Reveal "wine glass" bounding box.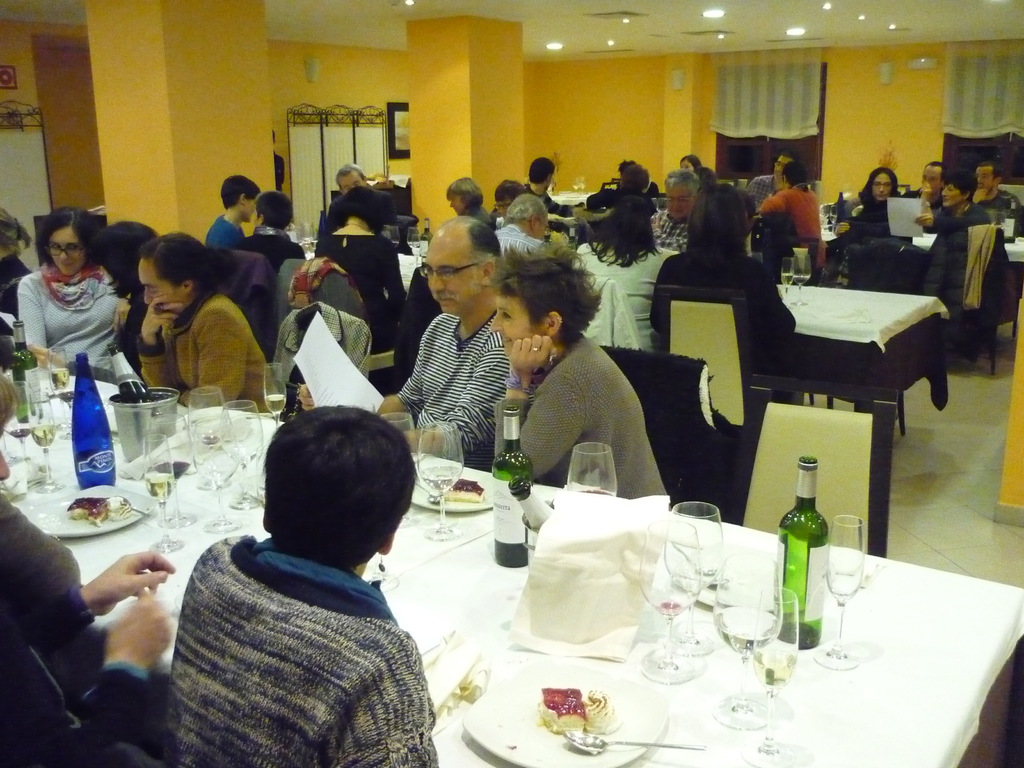
Revealed: 417/422/466/540.
